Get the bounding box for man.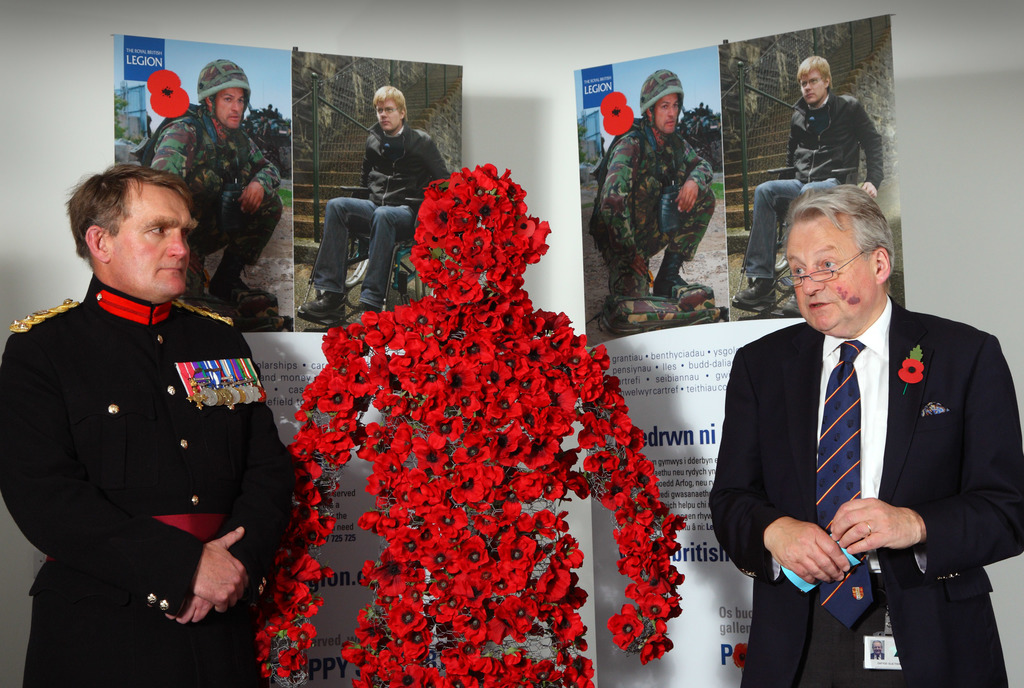
bbox(156, 60, 280, 317).
